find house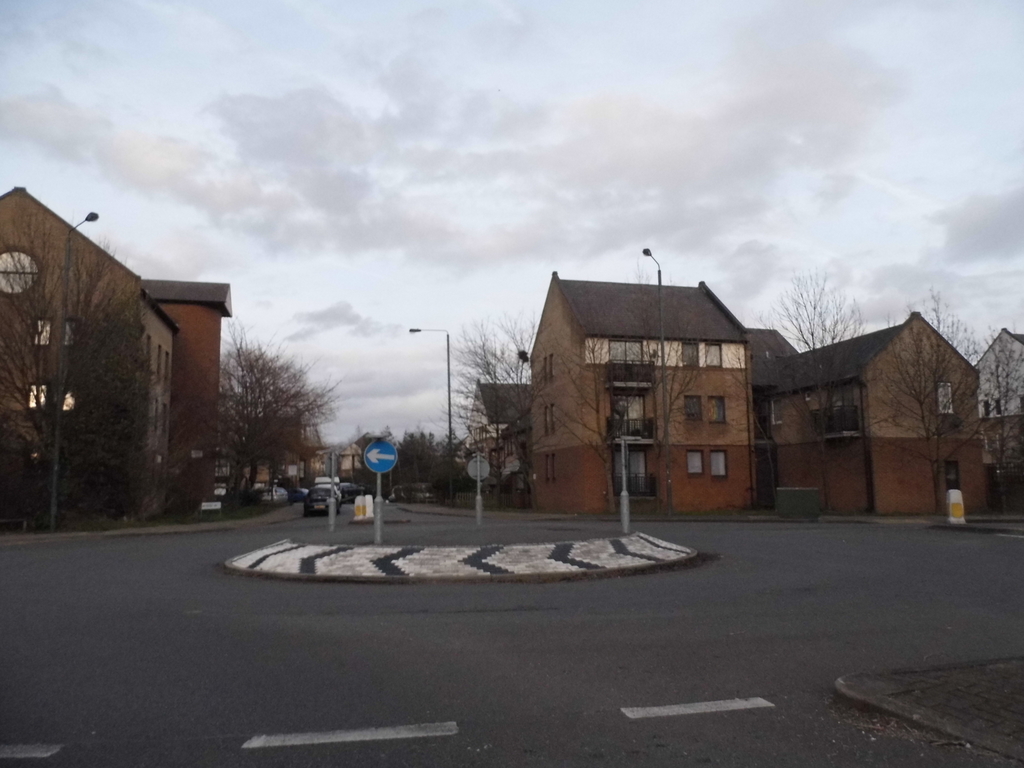
bbox(143, 278, 235, 498)
